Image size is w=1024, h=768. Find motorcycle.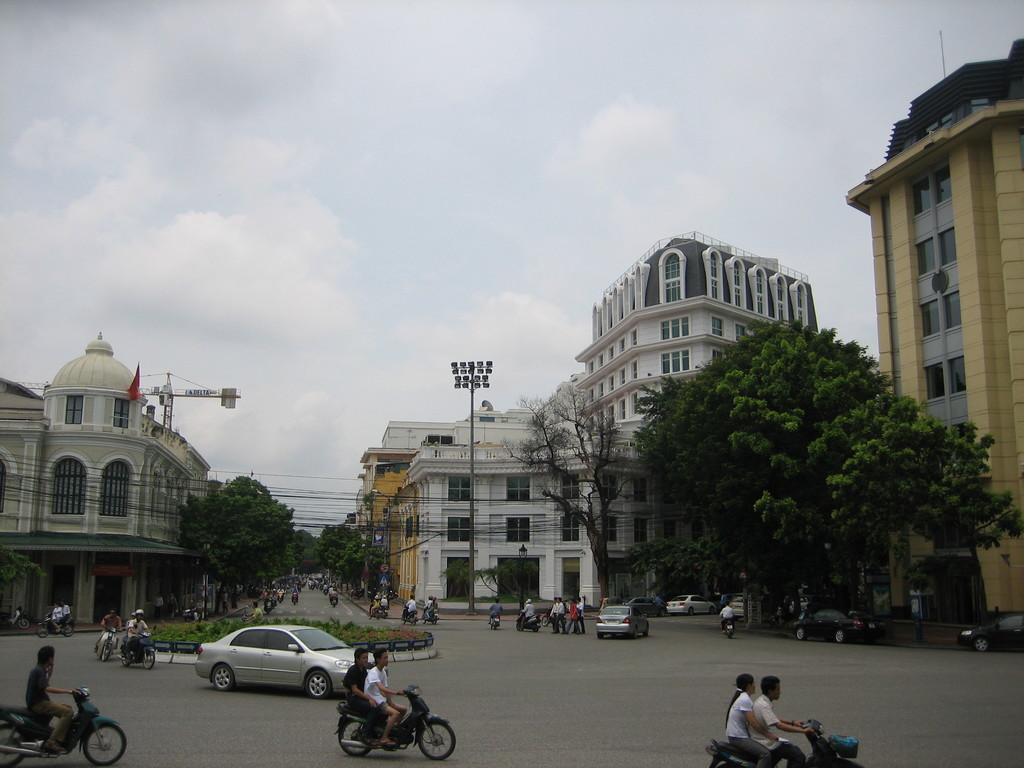
BBox(717, 614, 736, 636).
